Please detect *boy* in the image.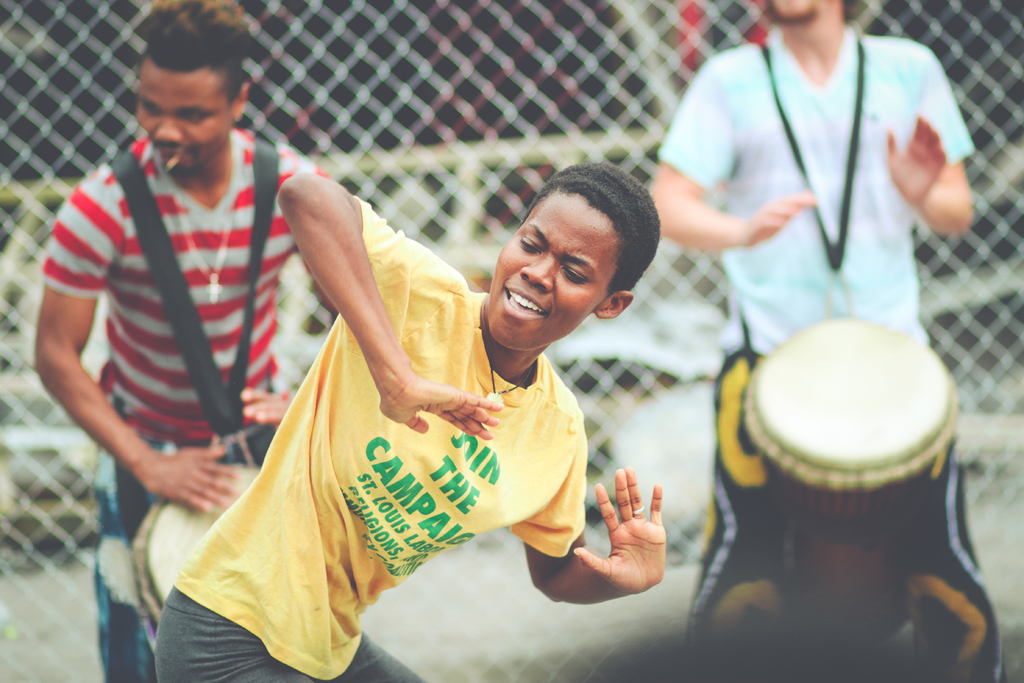
{"left": 121, "top": 131, "right": 715, "bottom": 660}.
